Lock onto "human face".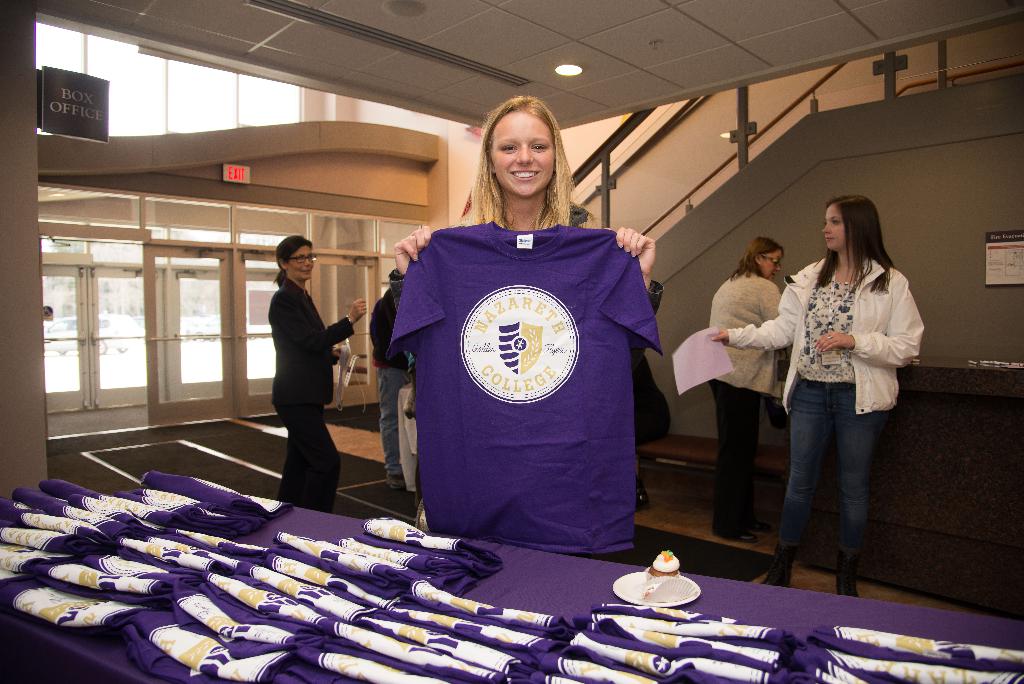
Locked: region(488, 110, 559, 199).
